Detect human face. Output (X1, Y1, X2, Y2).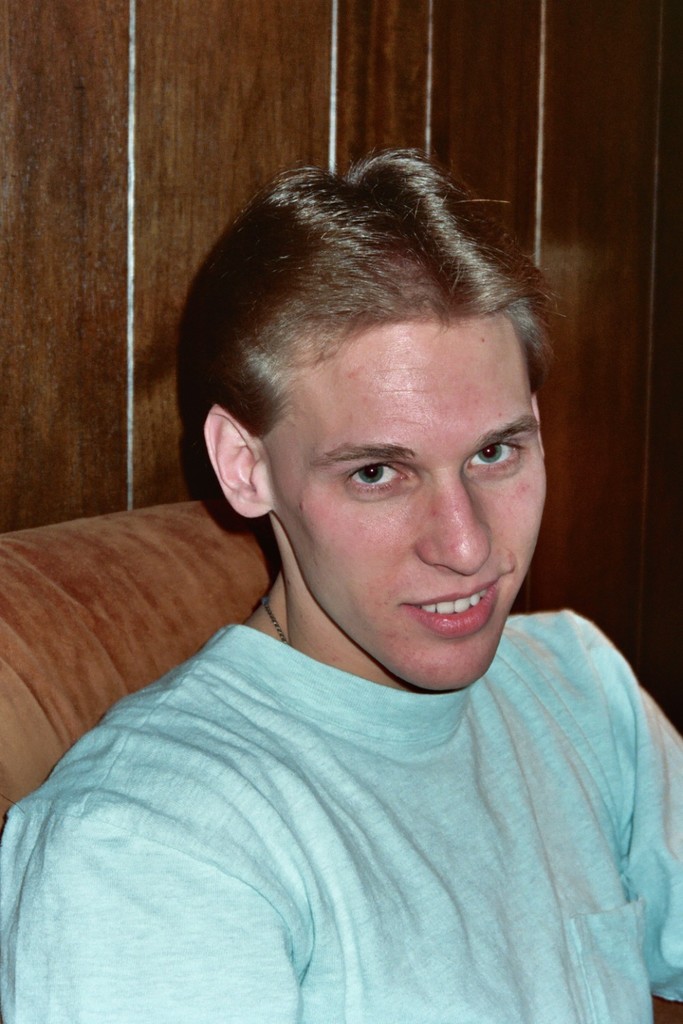
(279, 333, 550, 682).
